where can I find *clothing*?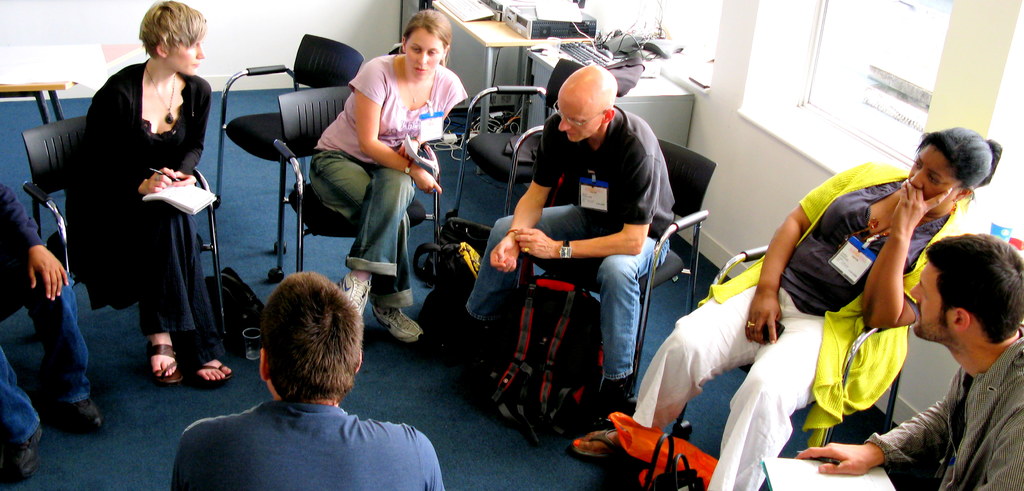
You can find it at <bbox>311, 53, 467, 310</bbox>.
